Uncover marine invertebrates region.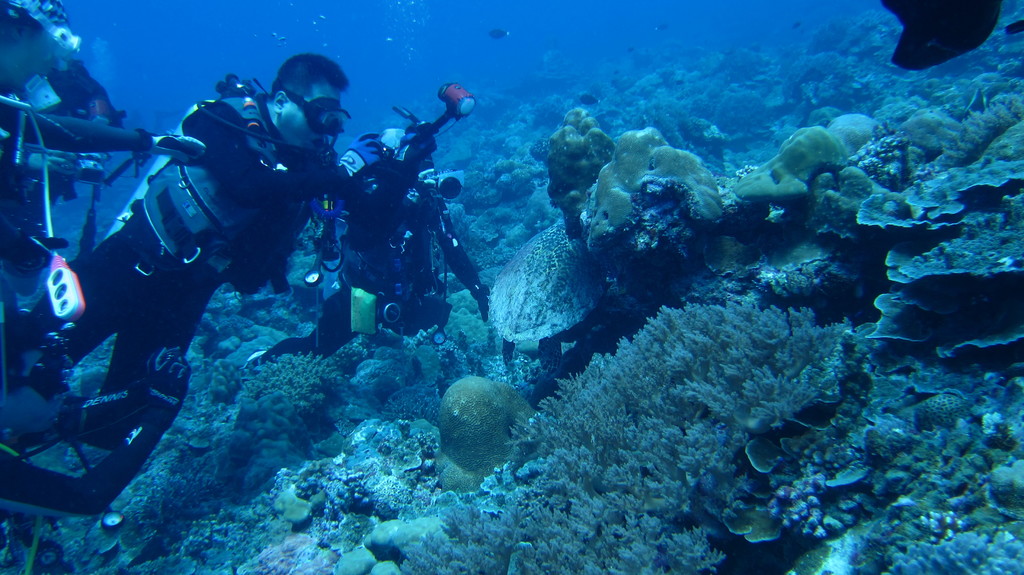
Uncovered: 429,358,534,492.
